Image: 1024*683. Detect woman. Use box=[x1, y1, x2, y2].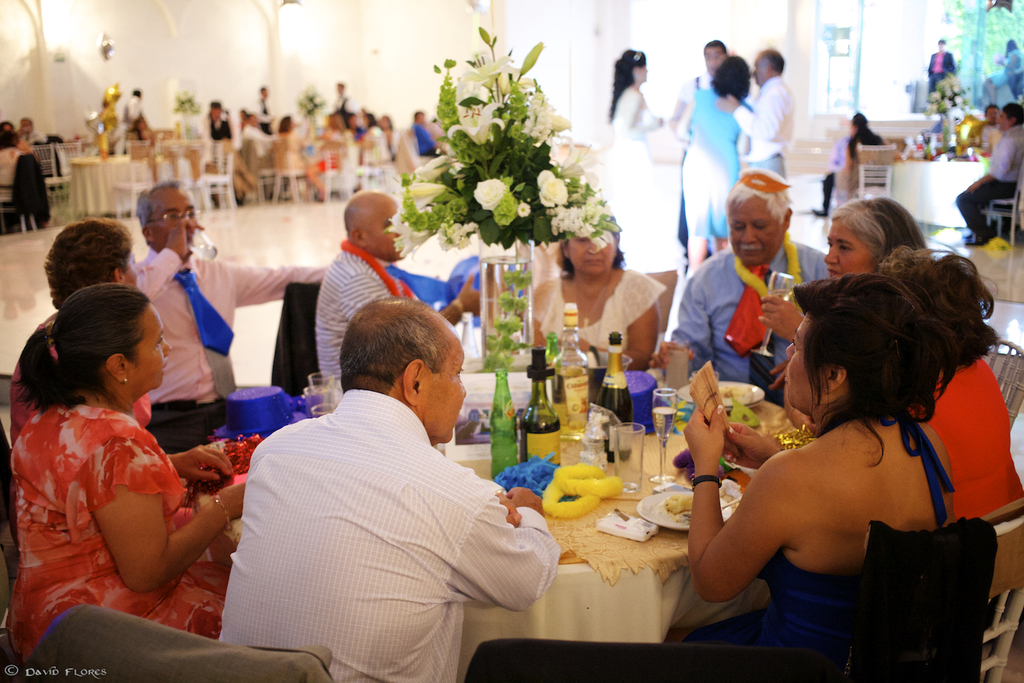
box=[871, 244, 1023, 521].
